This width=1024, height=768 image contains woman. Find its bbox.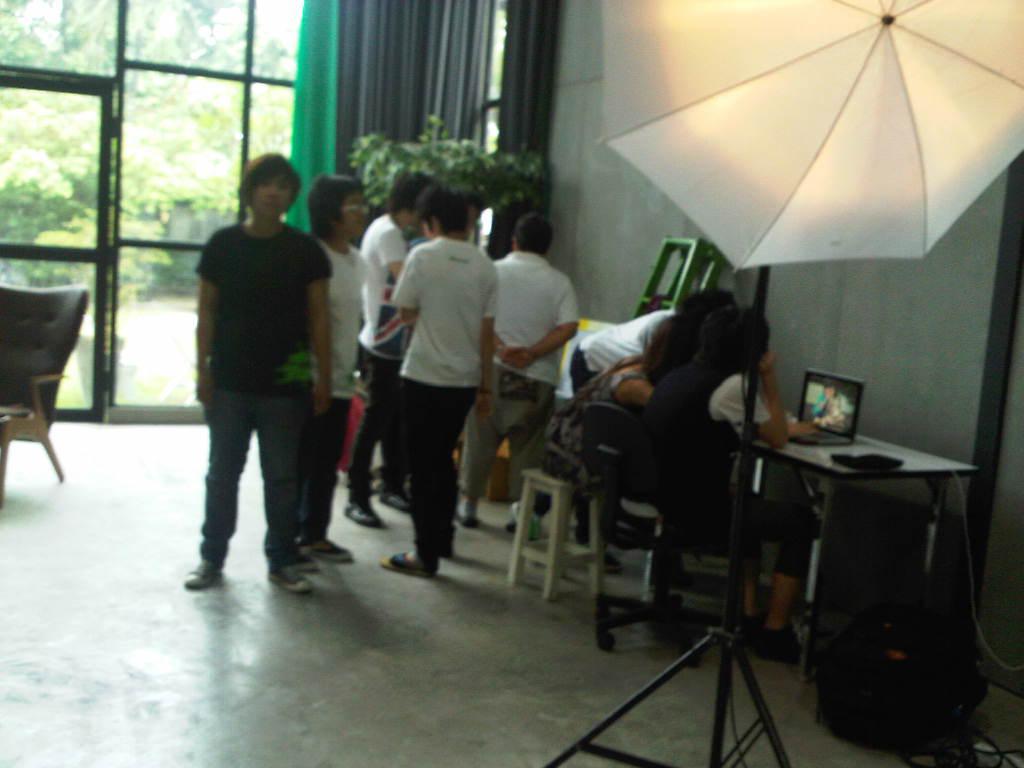
<bbox>525, 318, 705, 572</bbox>.
